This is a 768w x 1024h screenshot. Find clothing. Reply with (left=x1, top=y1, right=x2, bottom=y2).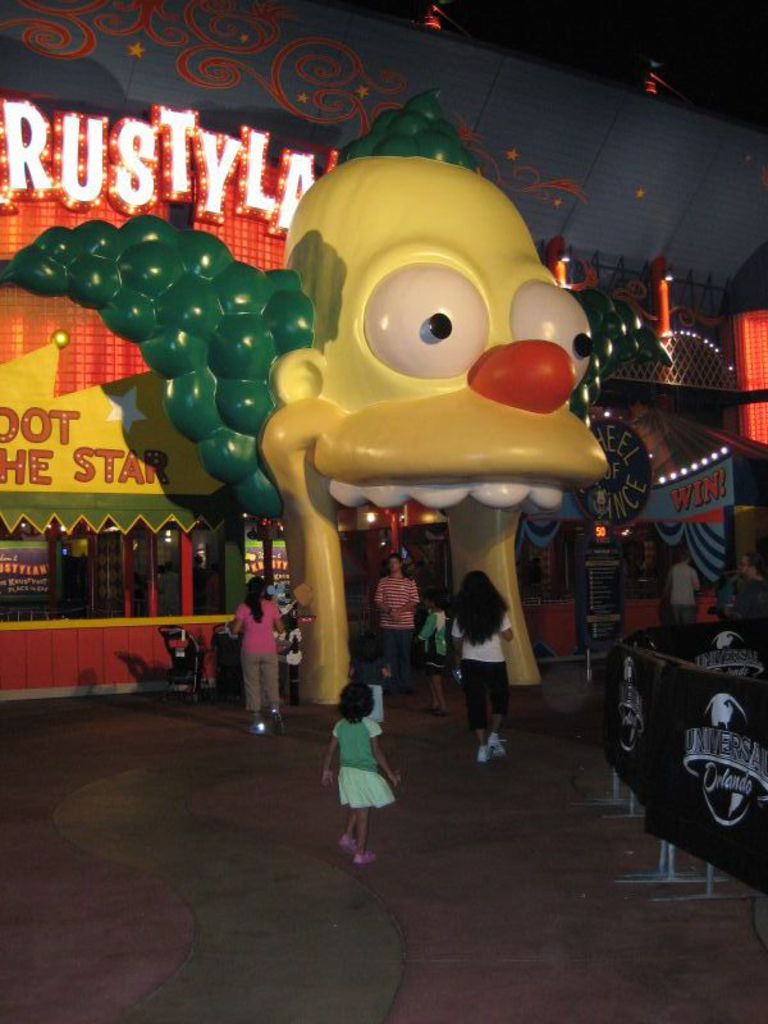
(left=726, top=576, right=767, bottom=655).
